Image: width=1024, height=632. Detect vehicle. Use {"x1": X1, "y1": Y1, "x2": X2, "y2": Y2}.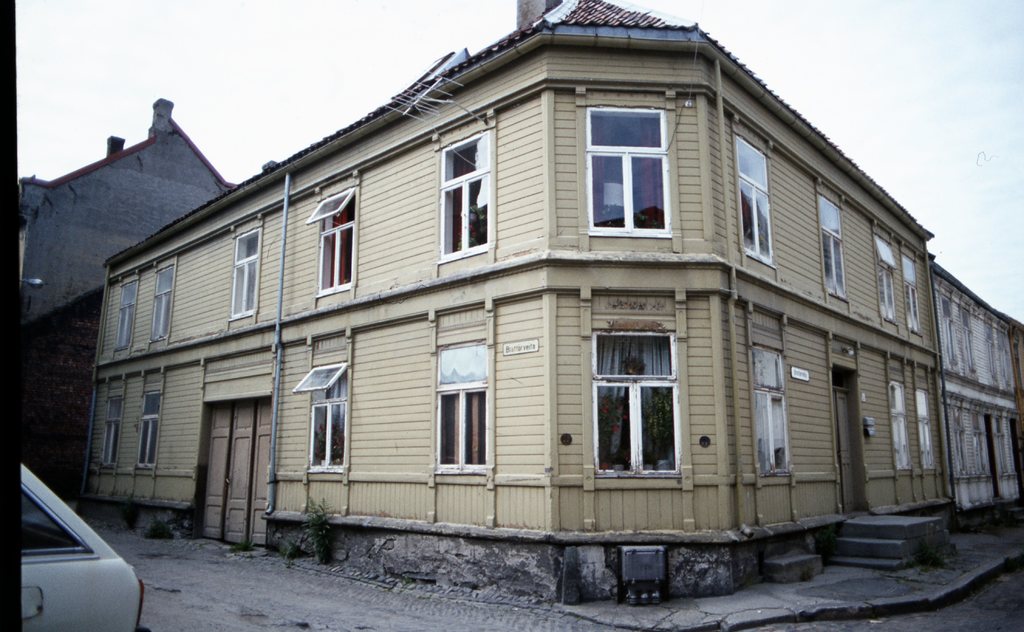
{"x1": 15, "y1": 464, "x2": 143, "y2": 631}.
